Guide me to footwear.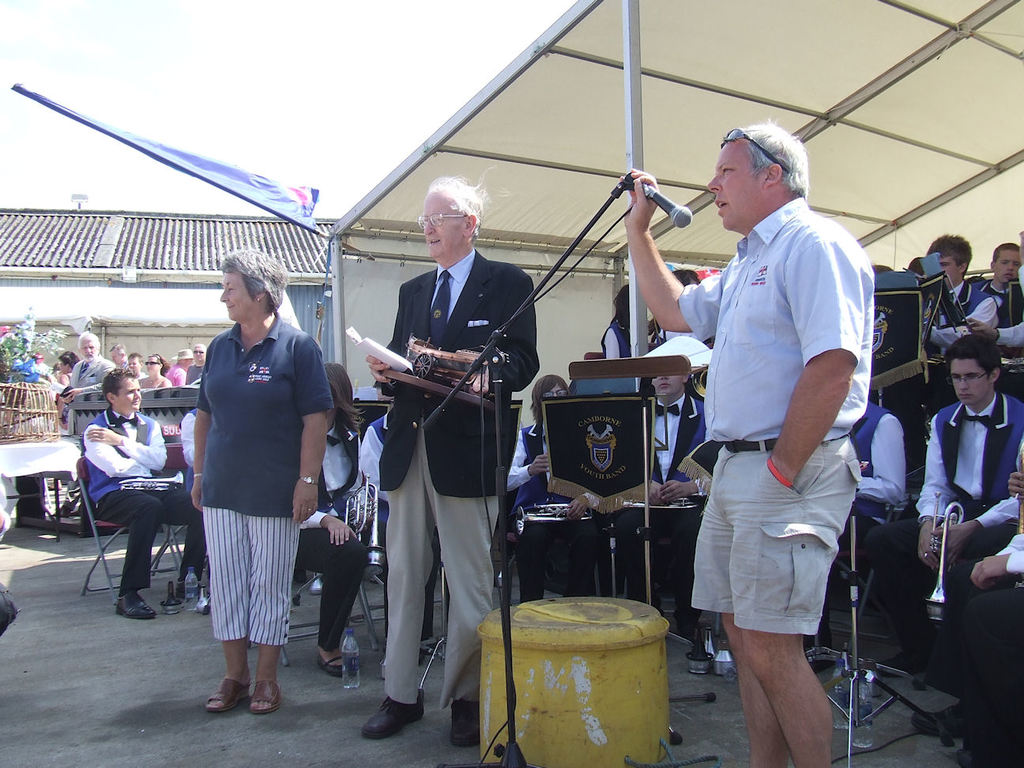
Guidance: pyautogui.locateOnScreen(247, 678, 284, 713).
